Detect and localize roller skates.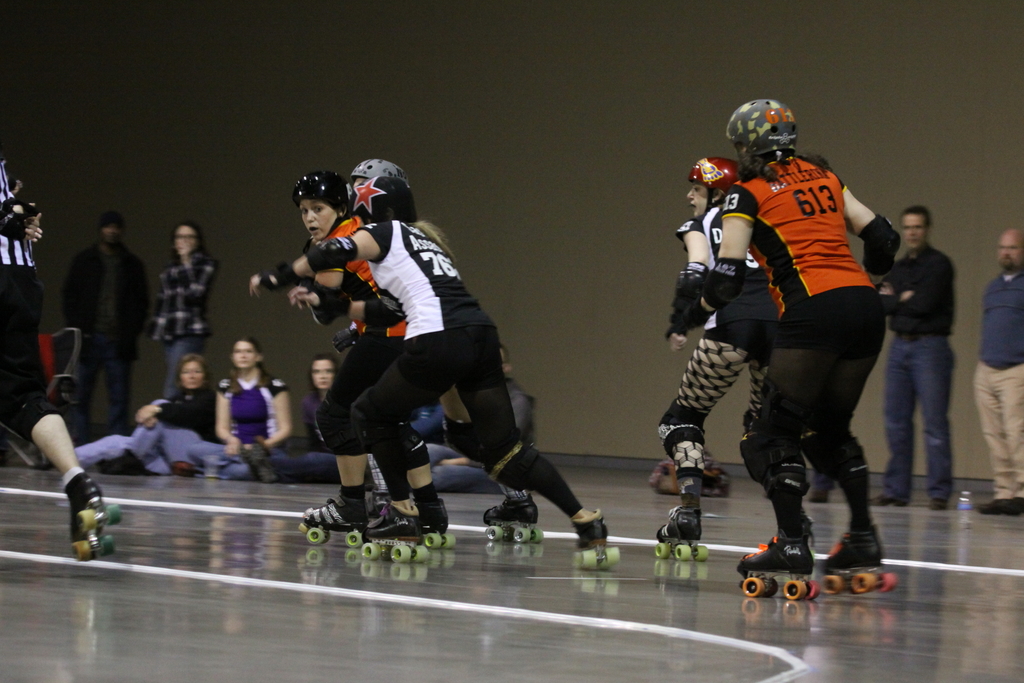
Localized at 482 495 546 547.
